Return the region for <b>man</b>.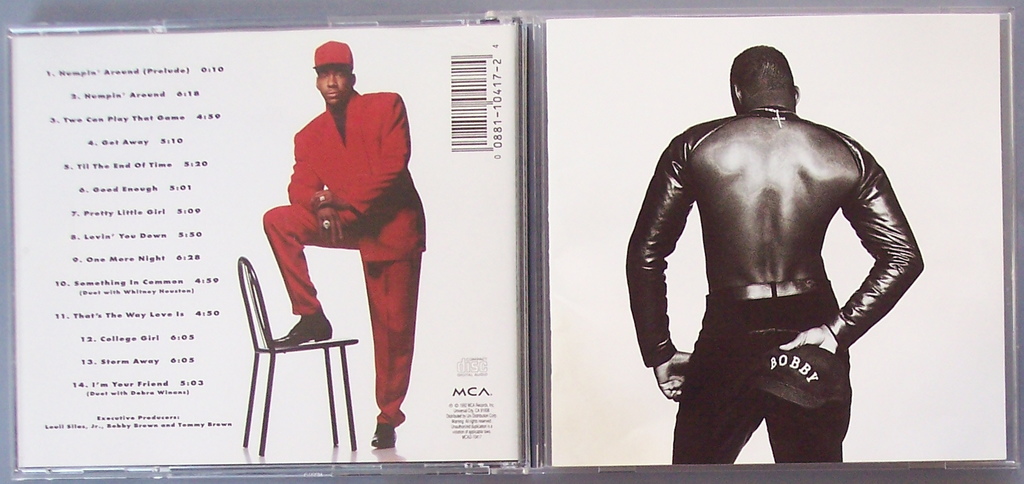
621/45/924/464.
